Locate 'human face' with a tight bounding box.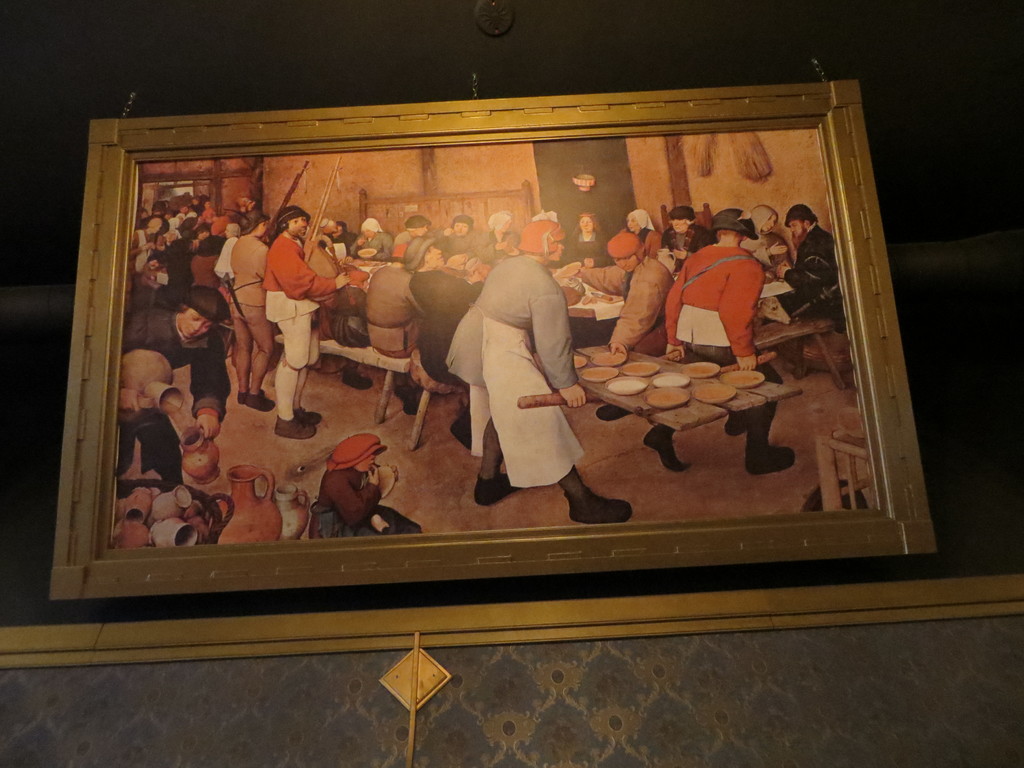
Rect(175, 305, 212, 340).
